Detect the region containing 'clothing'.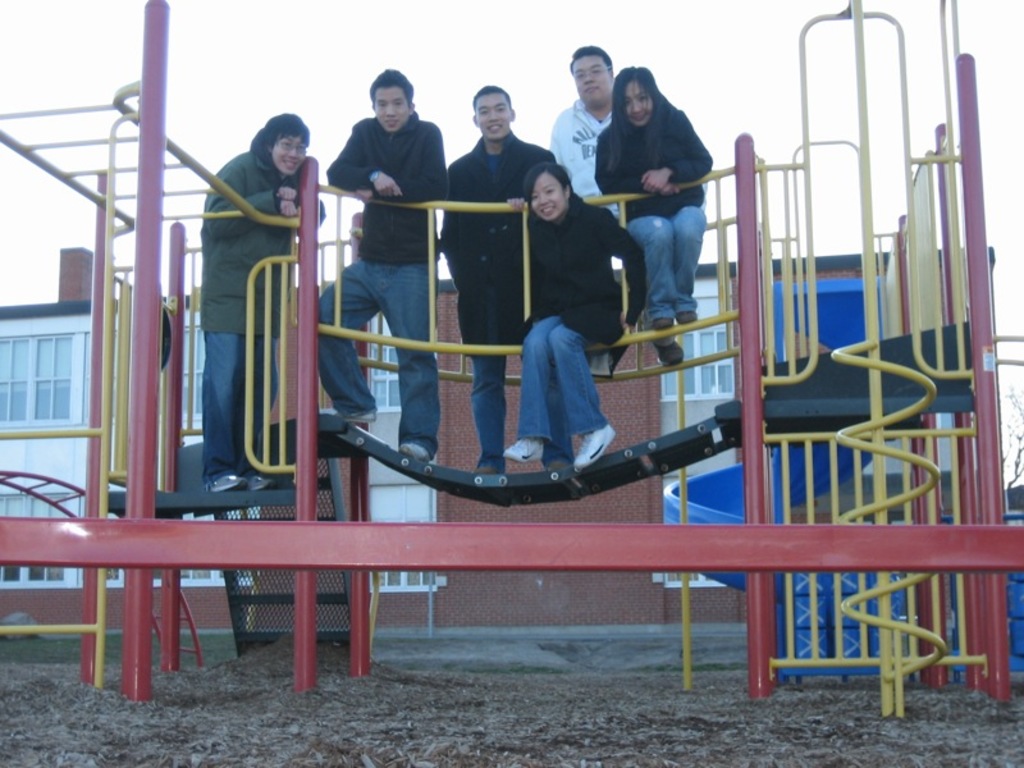
l=323, t=109, r=449, b=262.
